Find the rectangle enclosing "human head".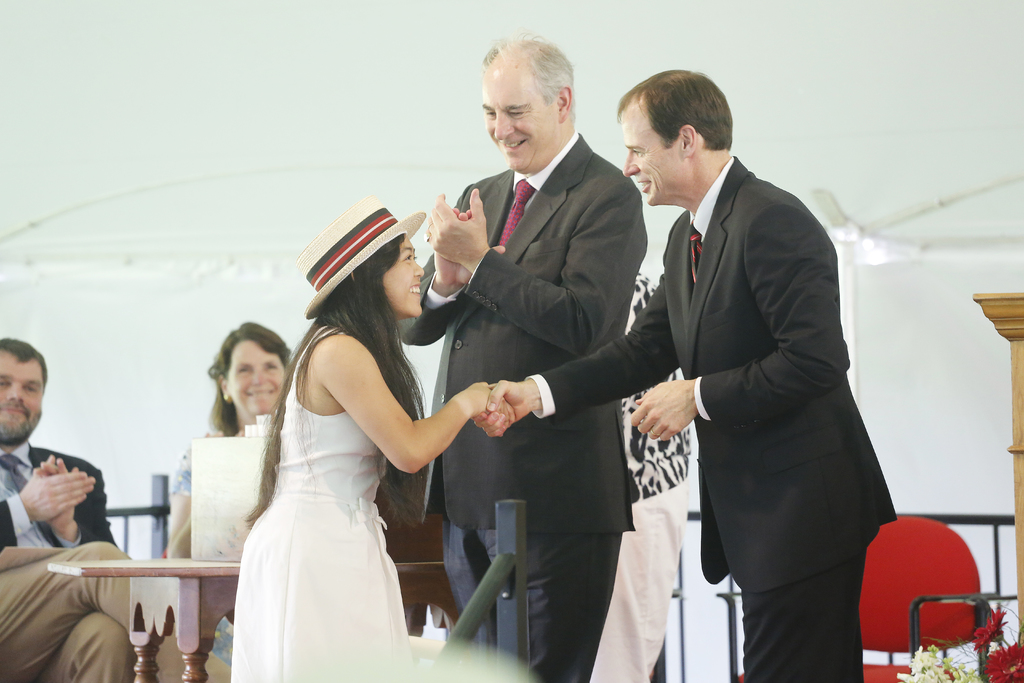
l=0, t=336, r=47, b=448.
